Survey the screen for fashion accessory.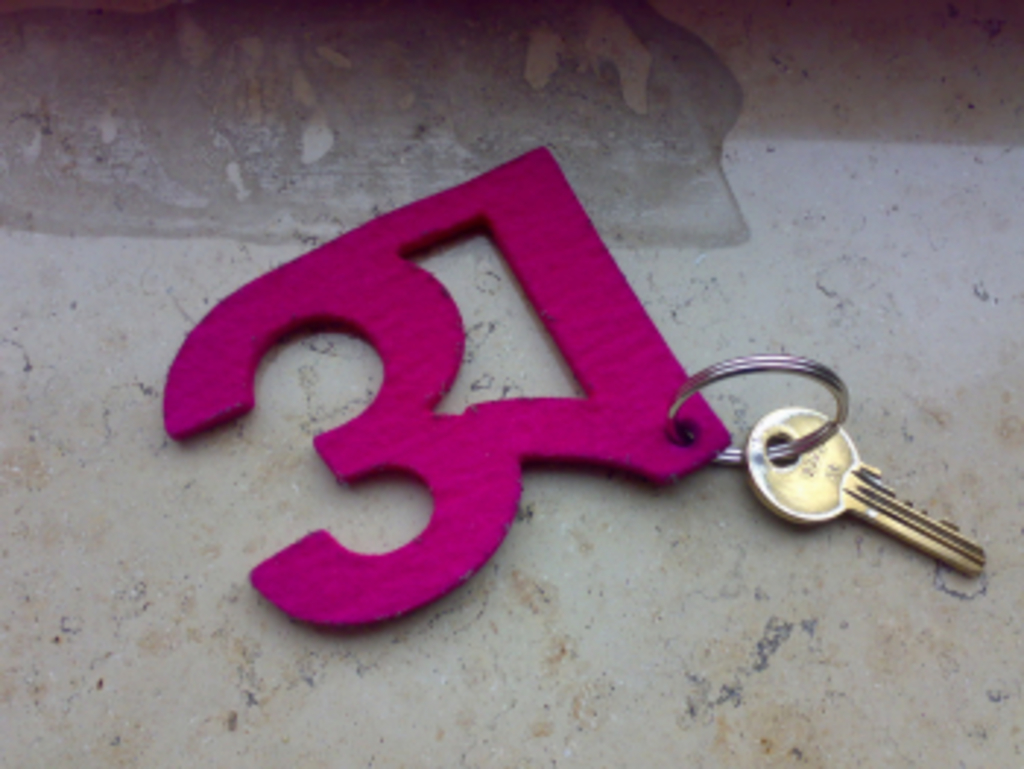
Survey found: [158, 140, 983, 632].
